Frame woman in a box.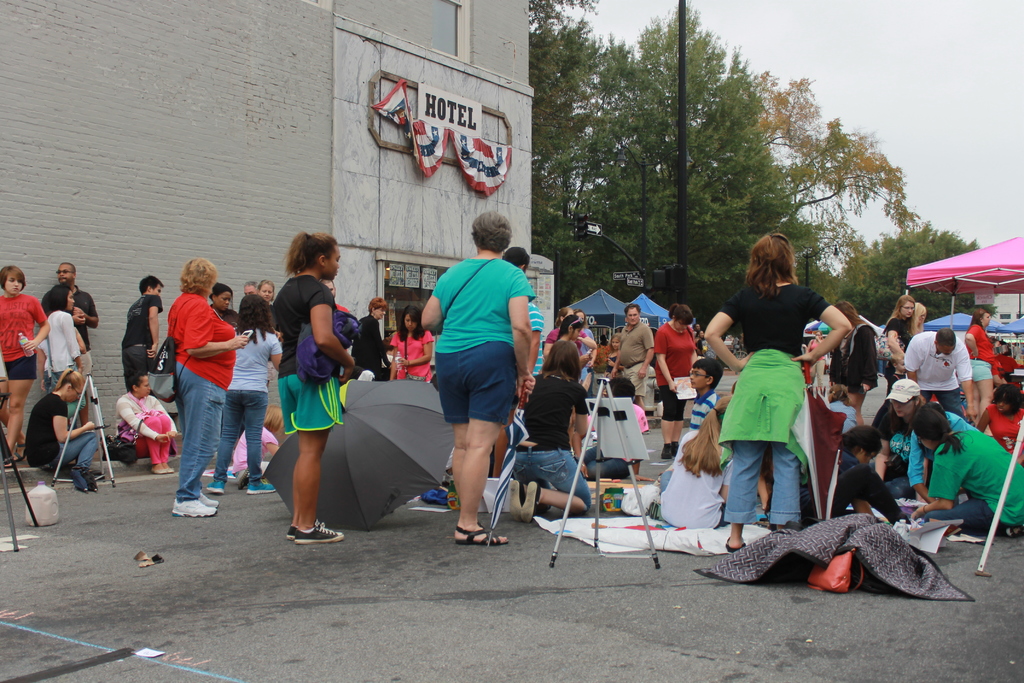
[x1=658, y1=389, x2=734, y2=525].
